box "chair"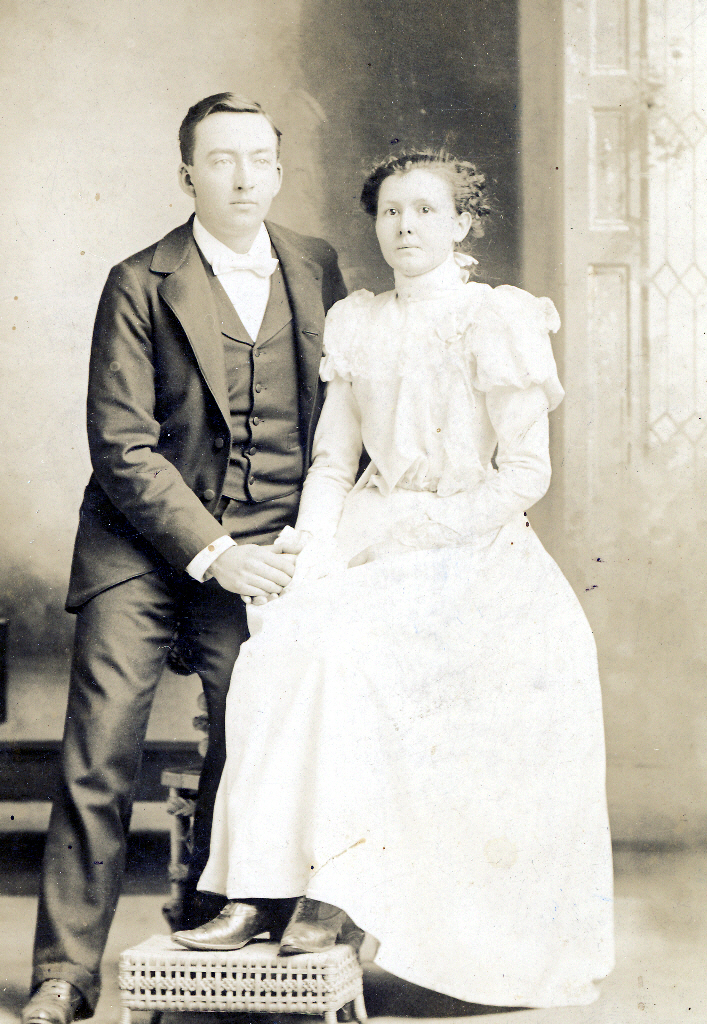
box=[158, 651, 470, 1013]
